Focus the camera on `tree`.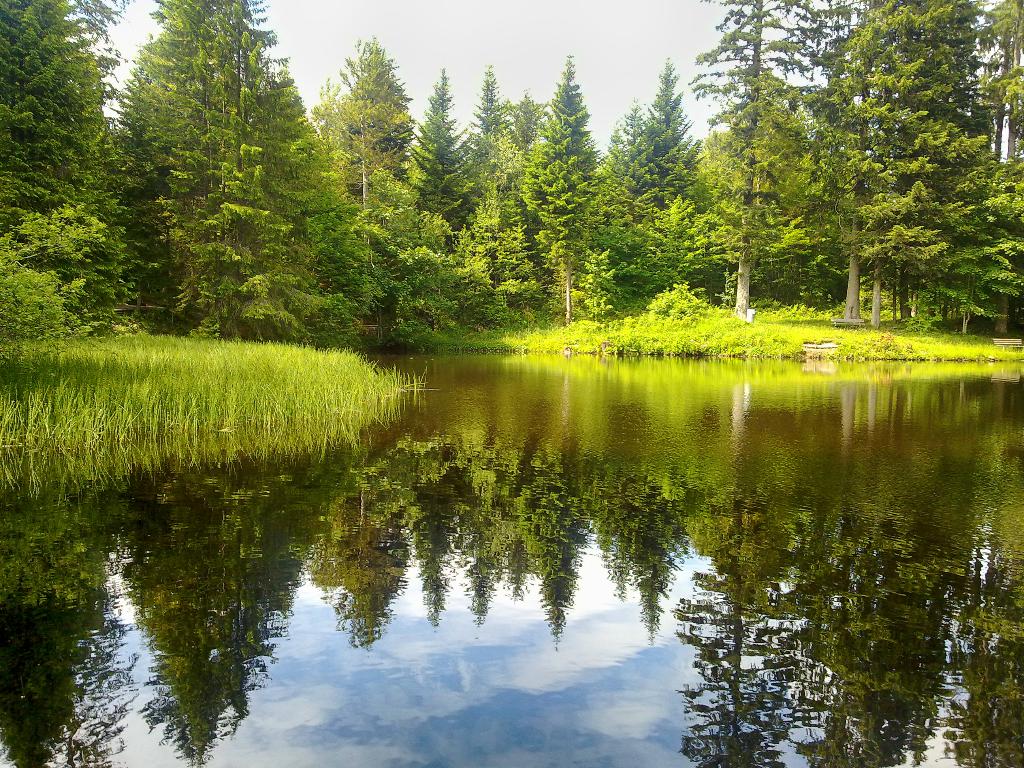
Focus region: 0 209 121 331.
